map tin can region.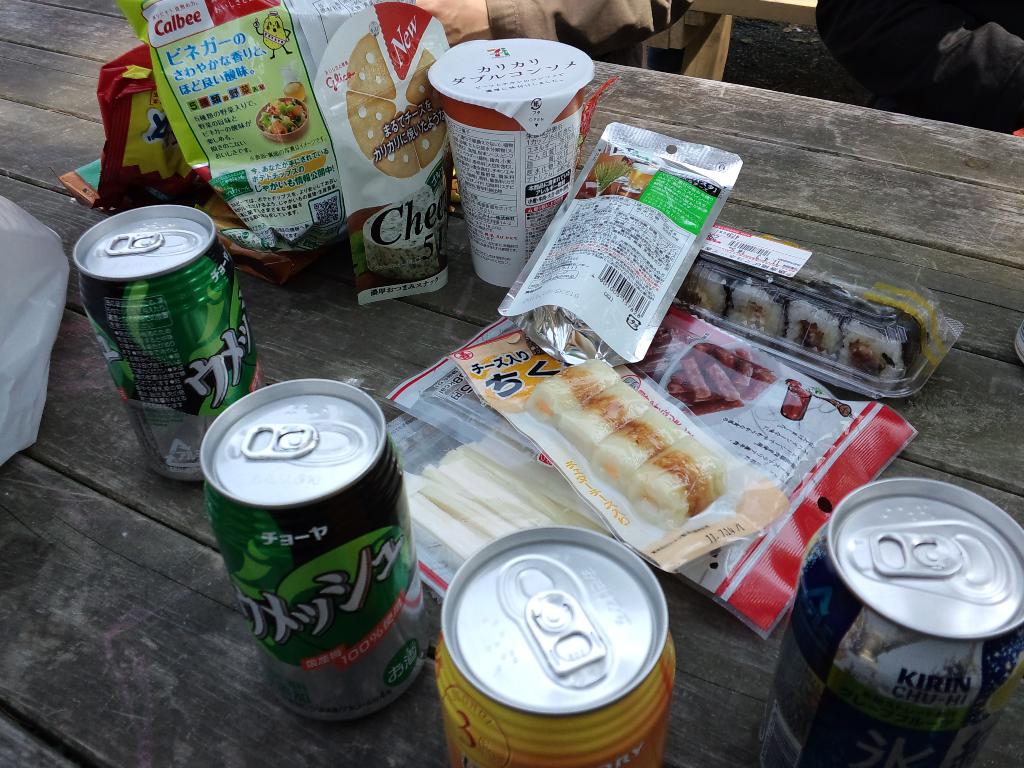
Mapped to pyautogui.locateOnScreen(202, 376, 428, 725).
